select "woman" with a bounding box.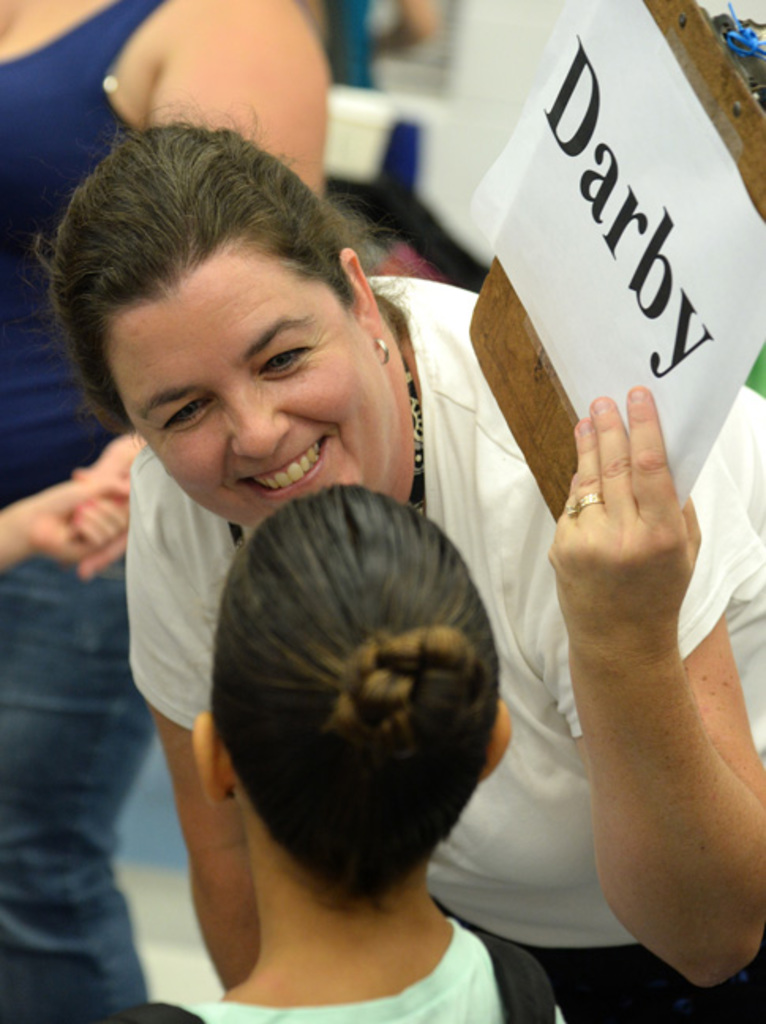
detection(0, 0, 336, 1022).
